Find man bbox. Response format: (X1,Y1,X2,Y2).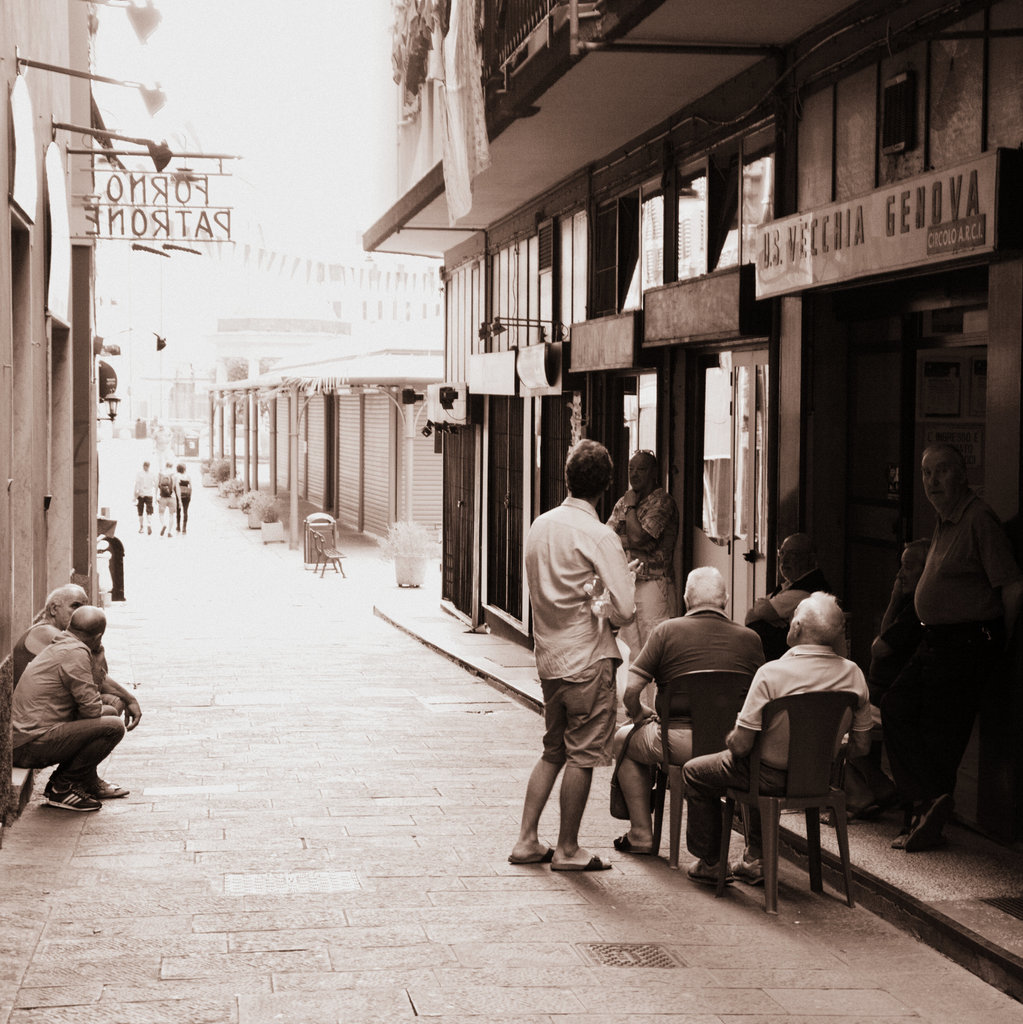
(908,436,1022,849).
